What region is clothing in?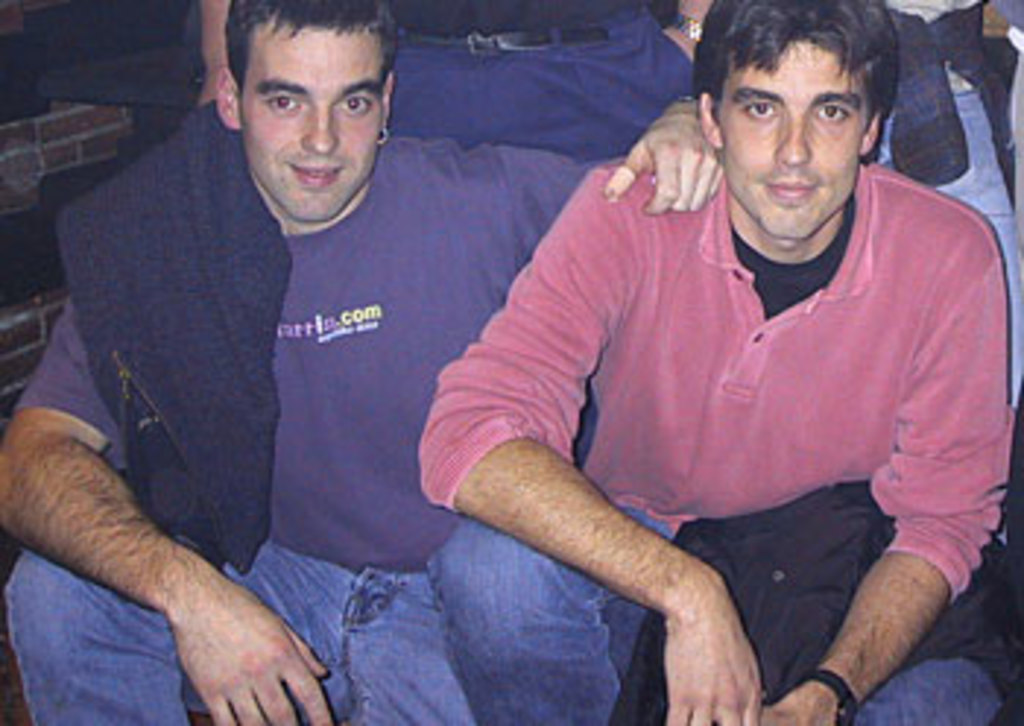
x1=486, y1=120, x2=995, y2=682.
